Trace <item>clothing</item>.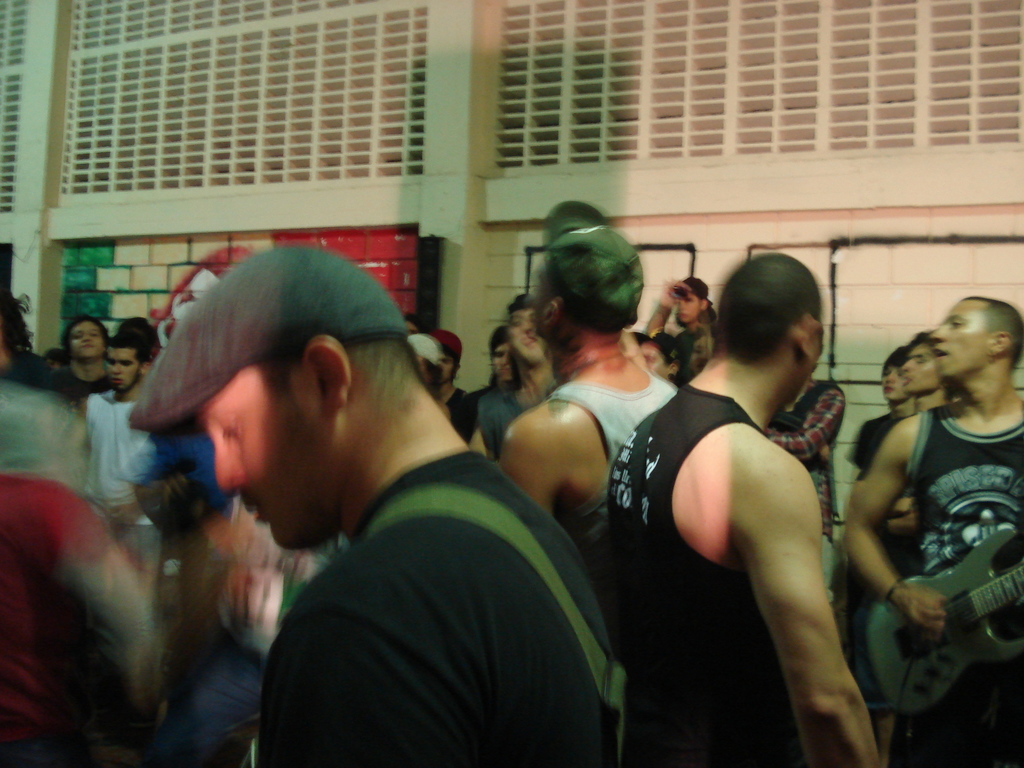
Traced to {"left": 915, "top": 412, "right": 1023, "bottom": 767}.
